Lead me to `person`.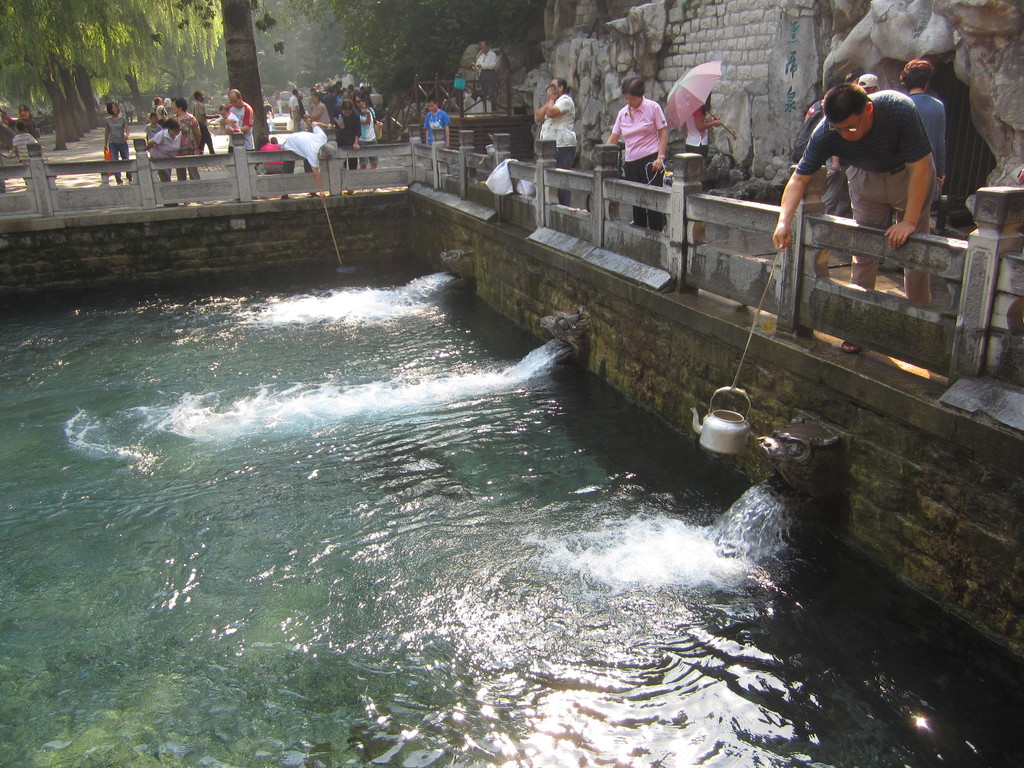
Lead to bbox(768, 79, 938, 356).
